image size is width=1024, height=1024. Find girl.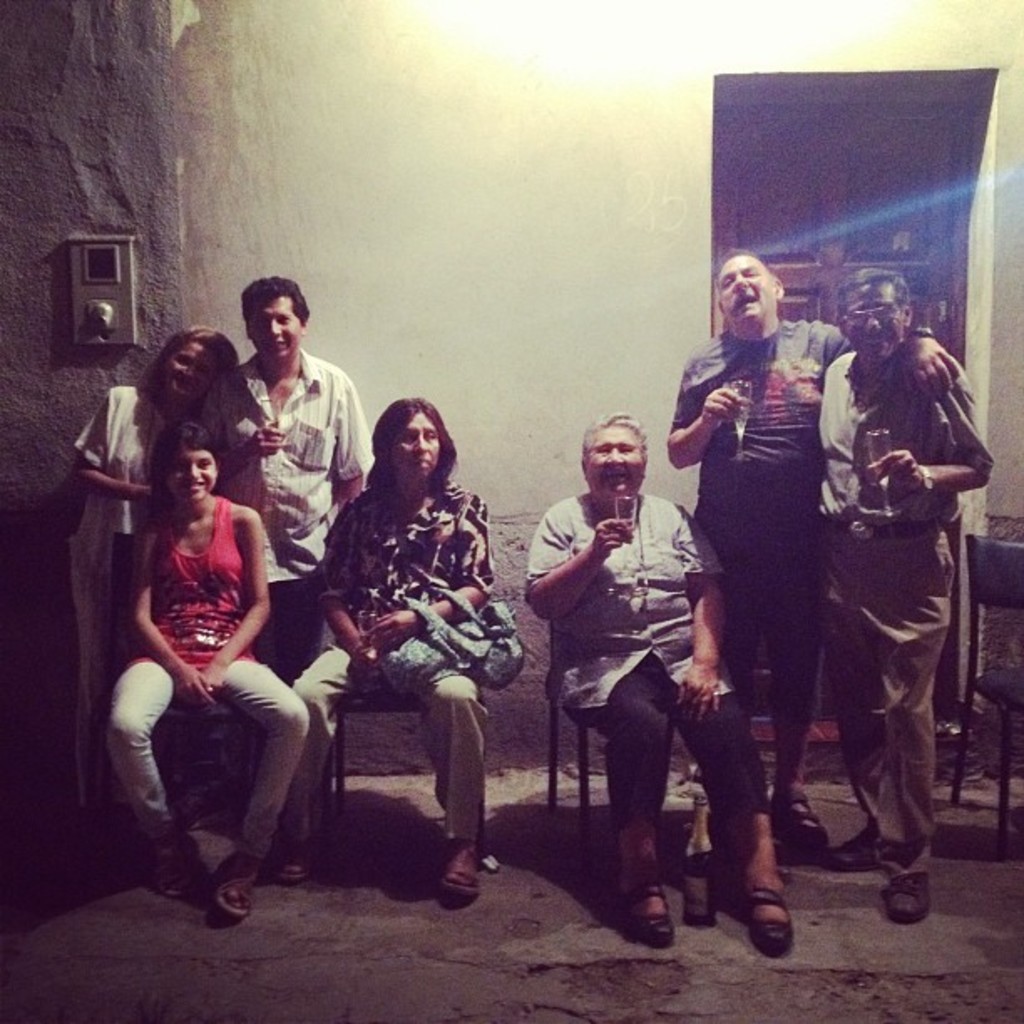
97,417,305,922.
